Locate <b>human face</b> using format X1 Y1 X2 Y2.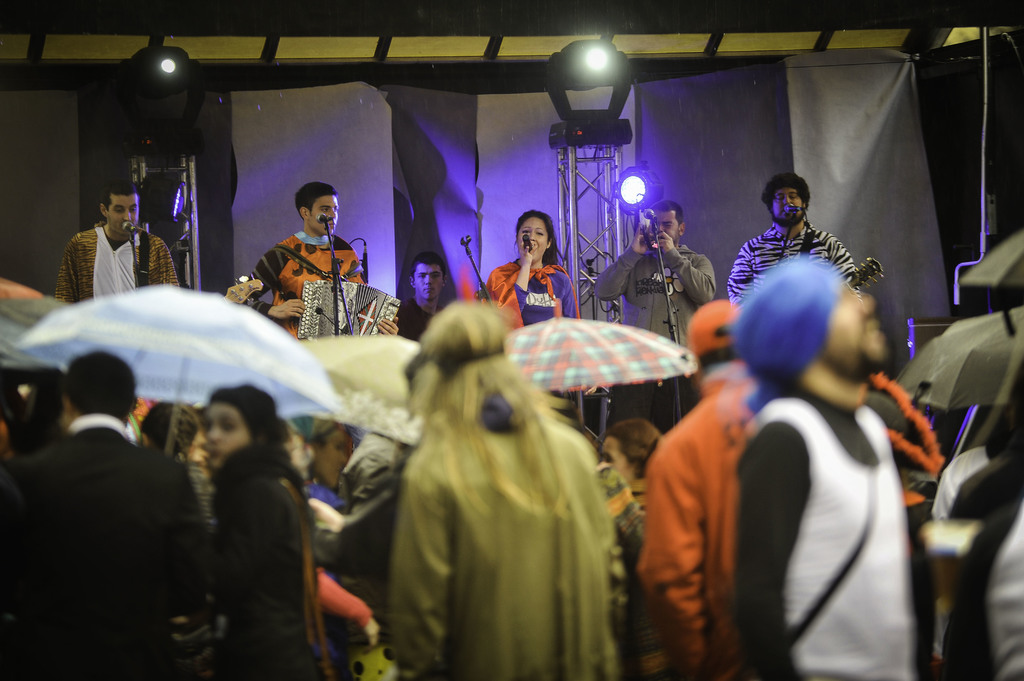
772 184 804 224.
